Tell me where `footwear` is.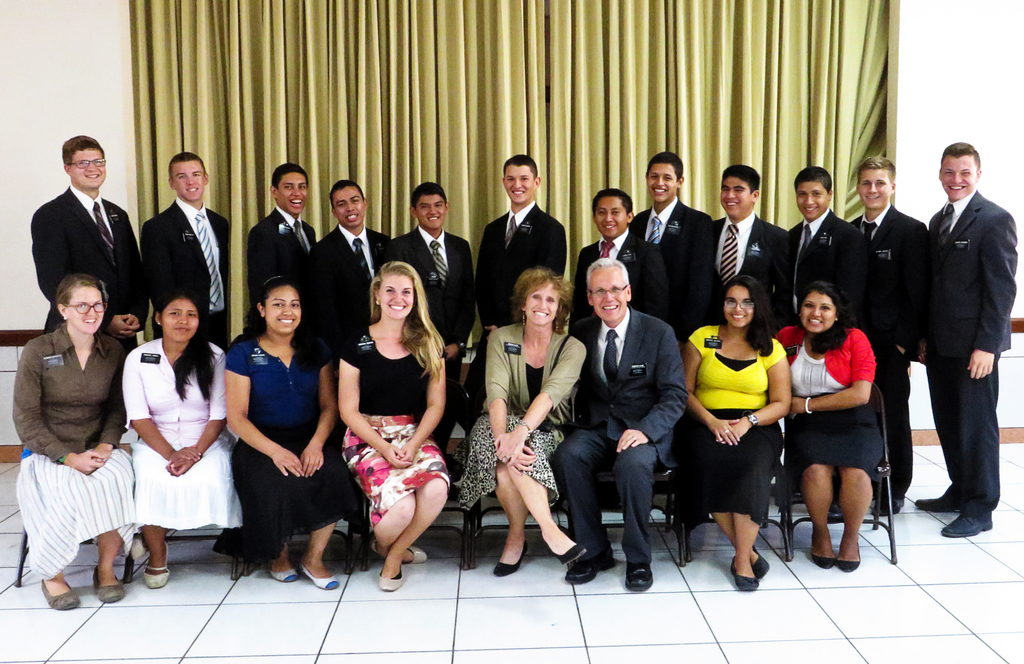
`footwear` is at locate(812, 553, 834, 569).
